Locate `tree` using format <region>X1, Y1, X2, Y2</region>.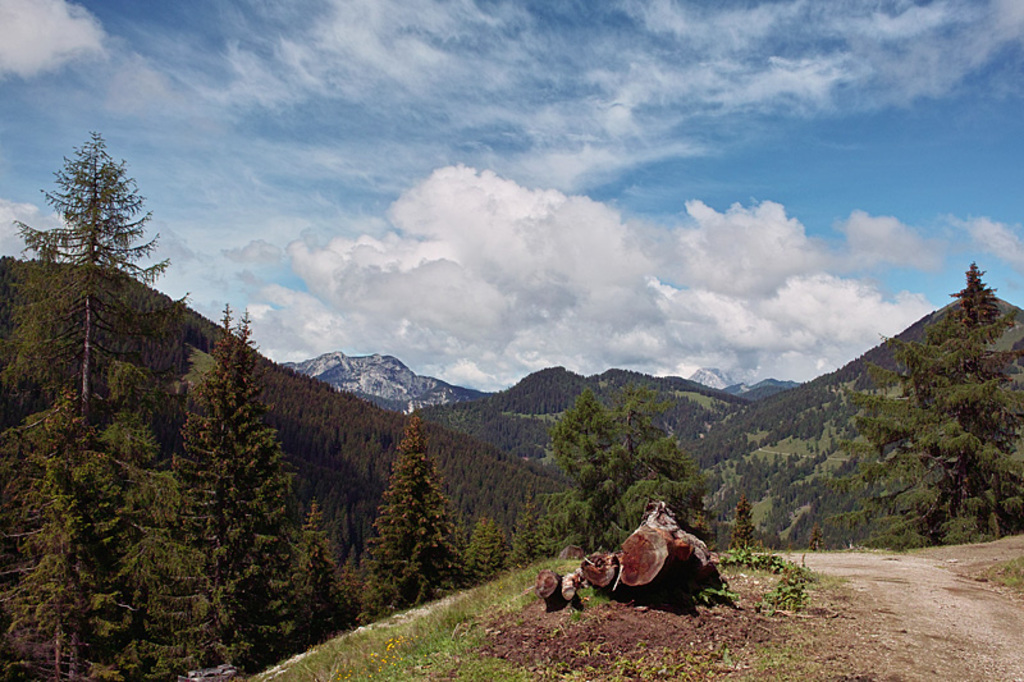
<region>29, 113, 184, 493</region>.
